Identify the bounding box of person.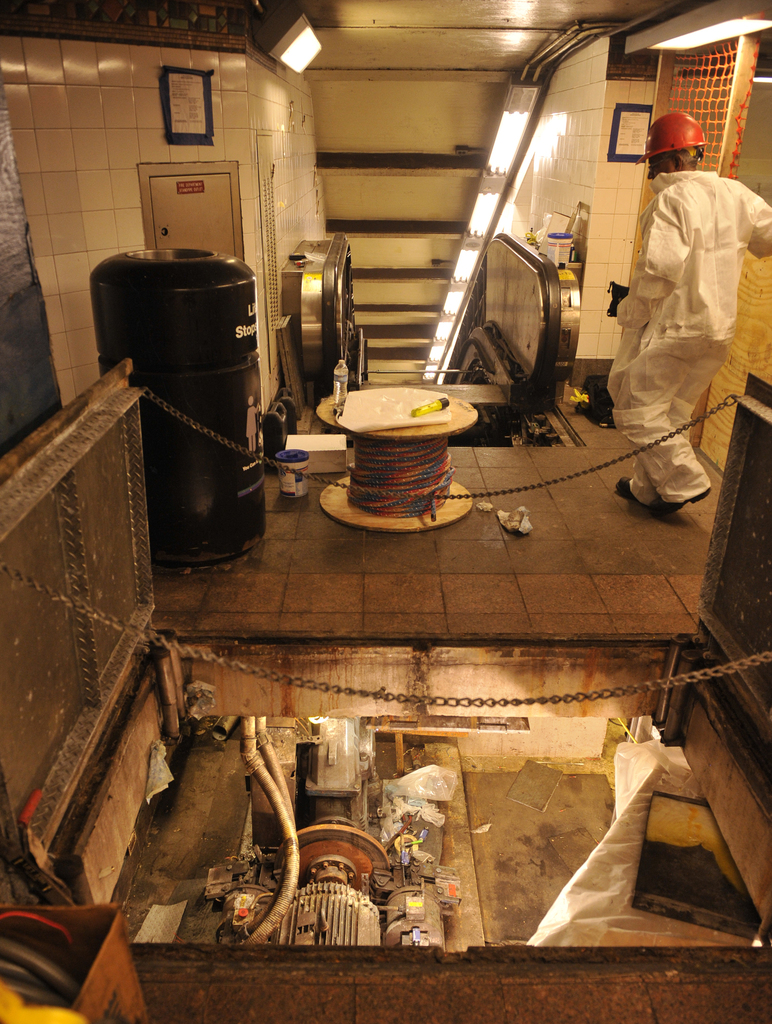
locate(618, 134, 750, 506).
